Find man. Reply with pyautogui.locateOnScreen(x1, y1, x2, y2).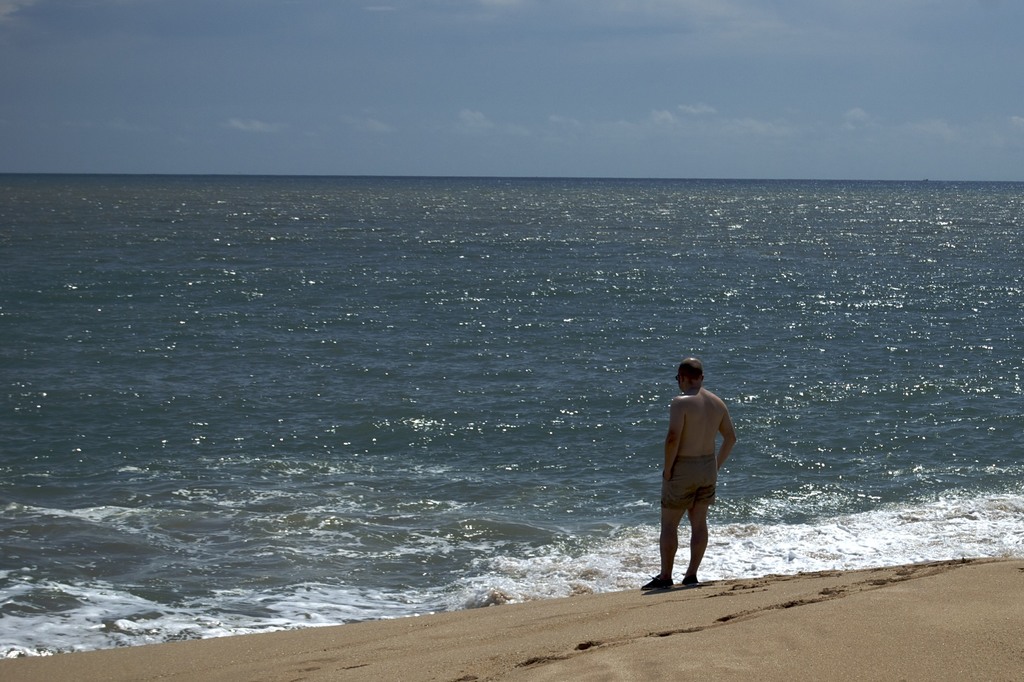
pyautogui.locateOnScreen(656, 350, 734, 602).
